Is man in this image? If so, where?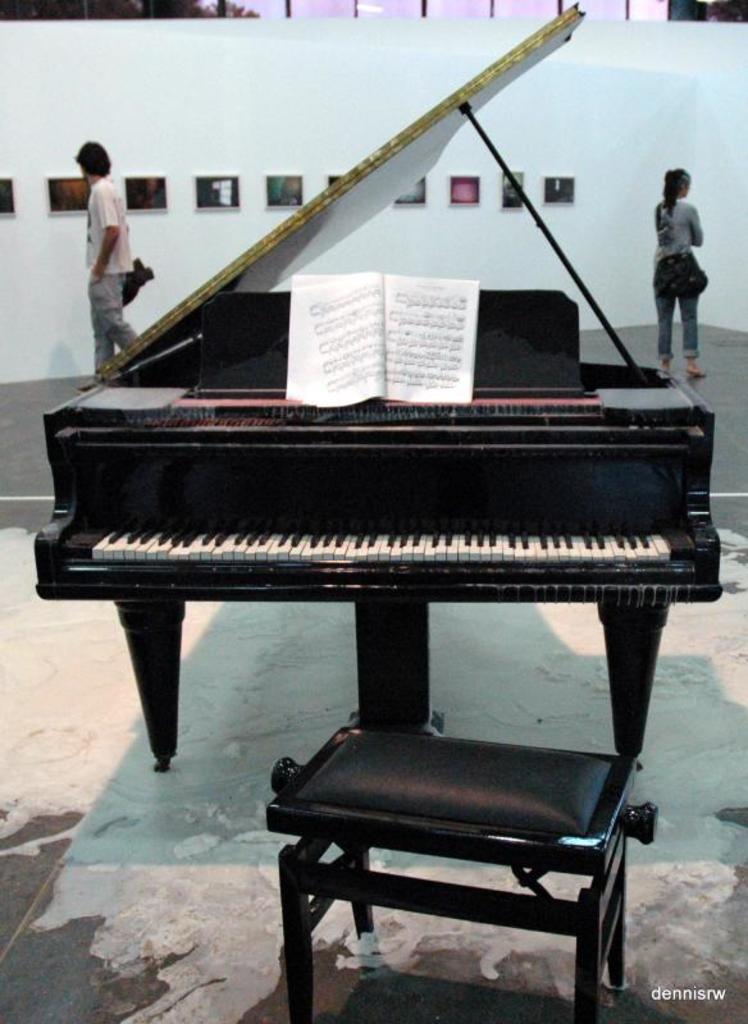
Yes, at {"x1": 63, "y1": 141, "x2": 150, "y2": 356}.
